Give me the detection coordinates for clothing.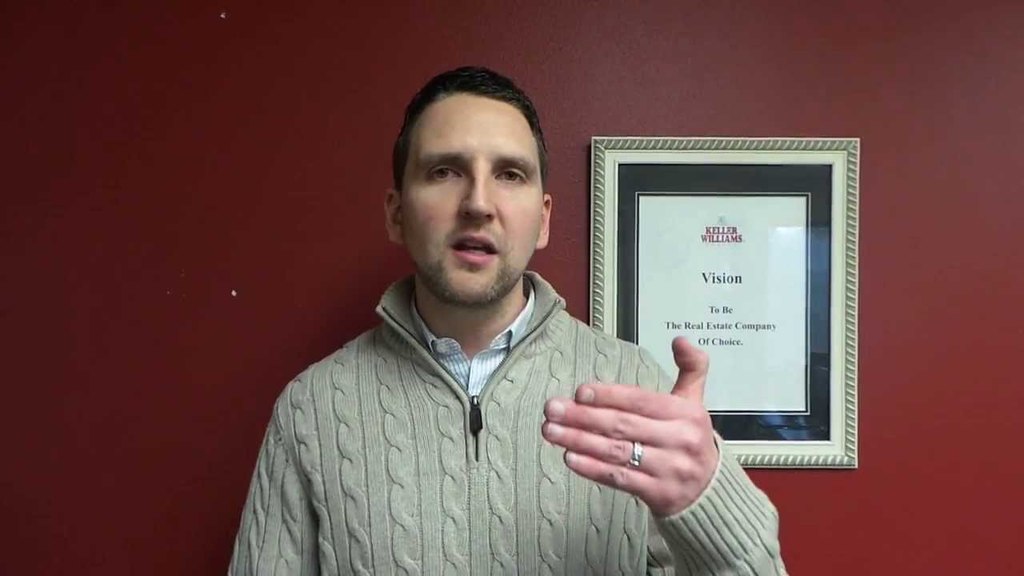
x1=222 y1=247 x2=727 y2=563.
